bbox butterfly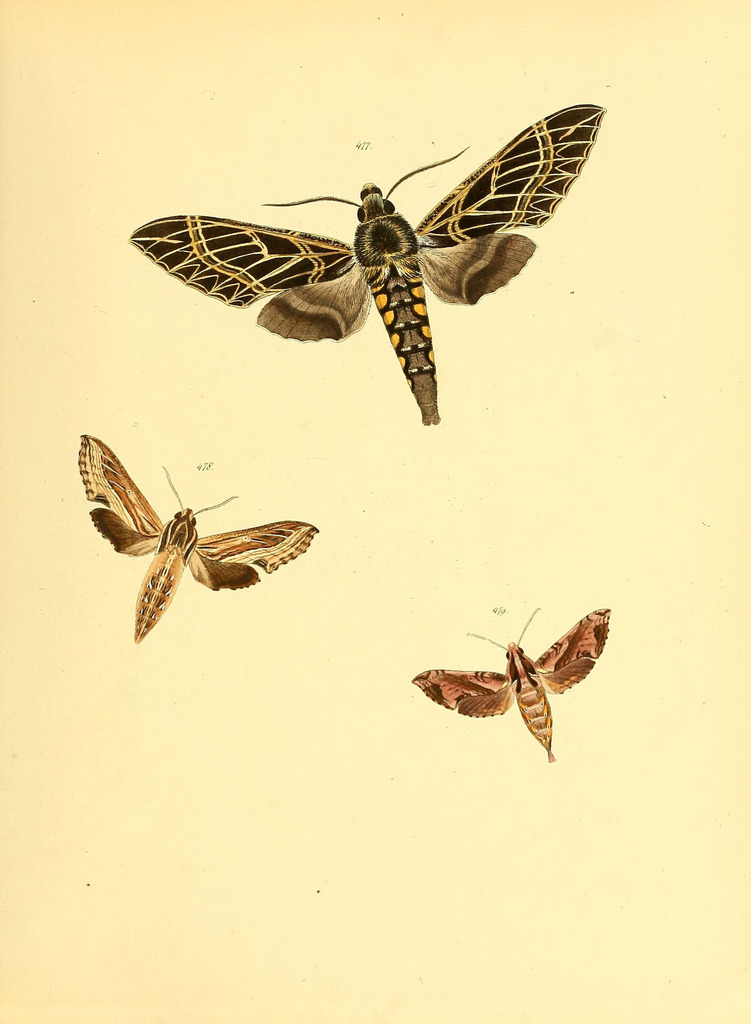
79 433 319 650
